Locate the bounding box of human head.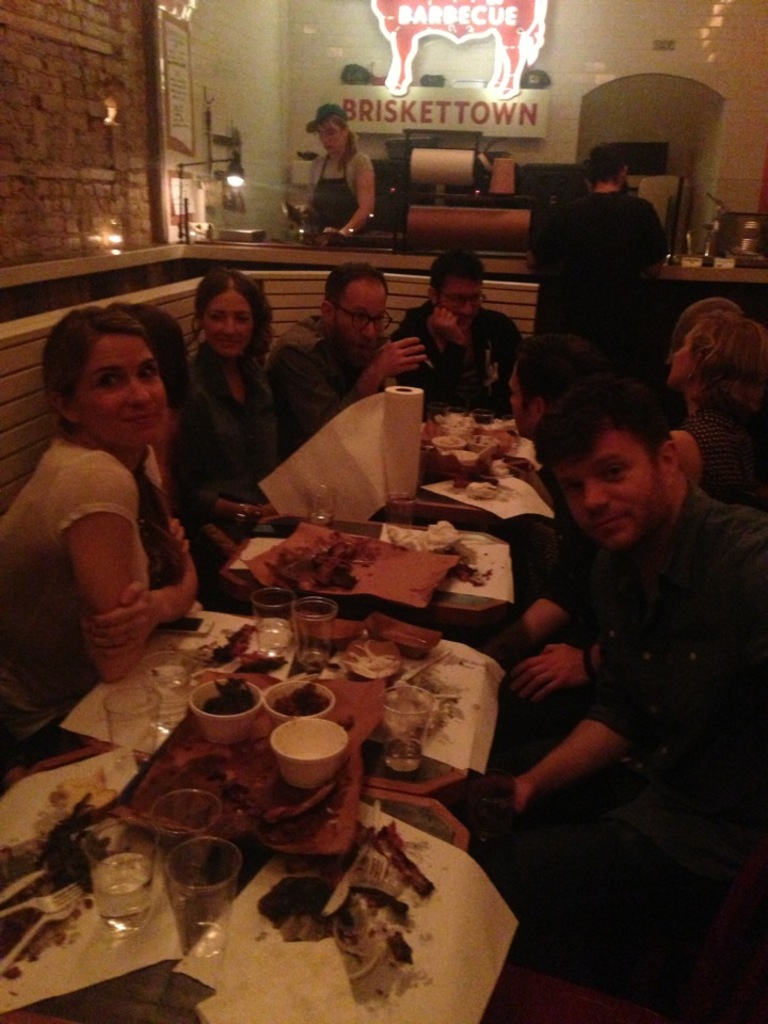
Bounding box: region(668, 310, 767, 396).
